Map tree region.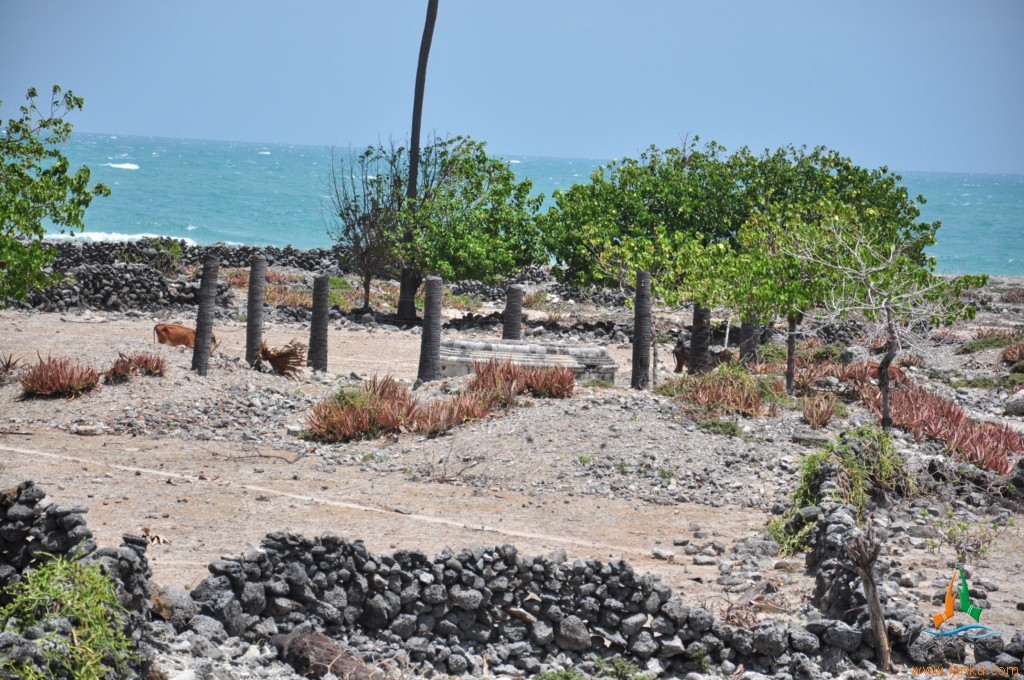
Mapped to left=381, top=127, right=555, bottom=329.
